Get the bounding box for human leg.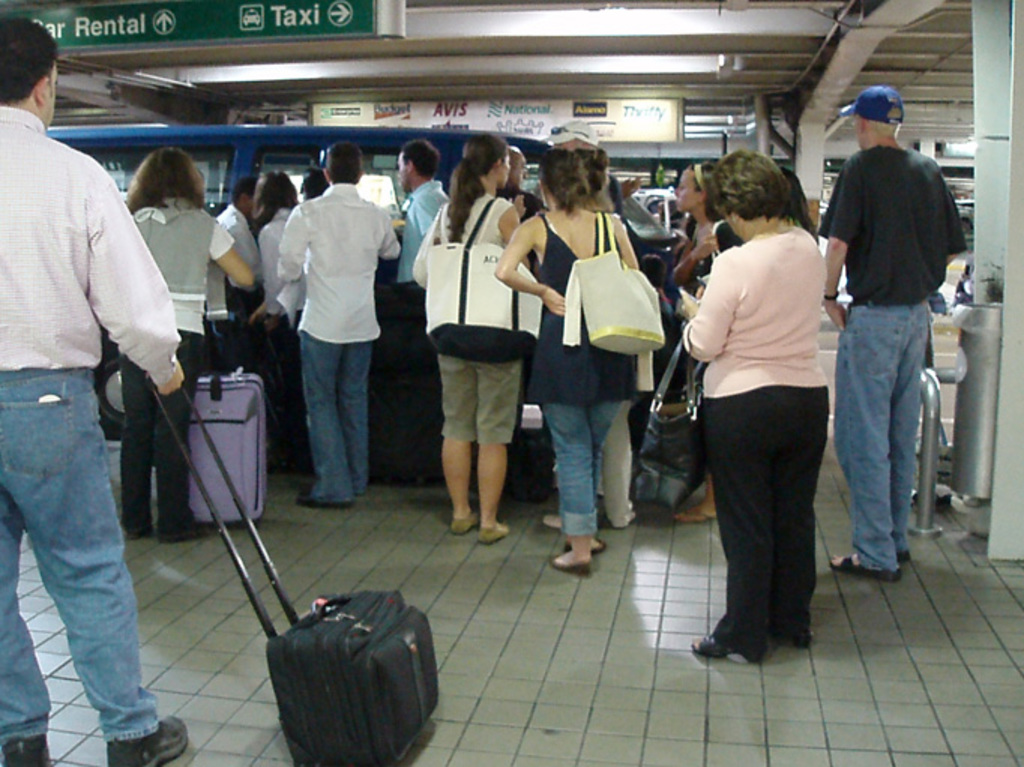
x1=440 y1=350 x2=476 y2=531.
